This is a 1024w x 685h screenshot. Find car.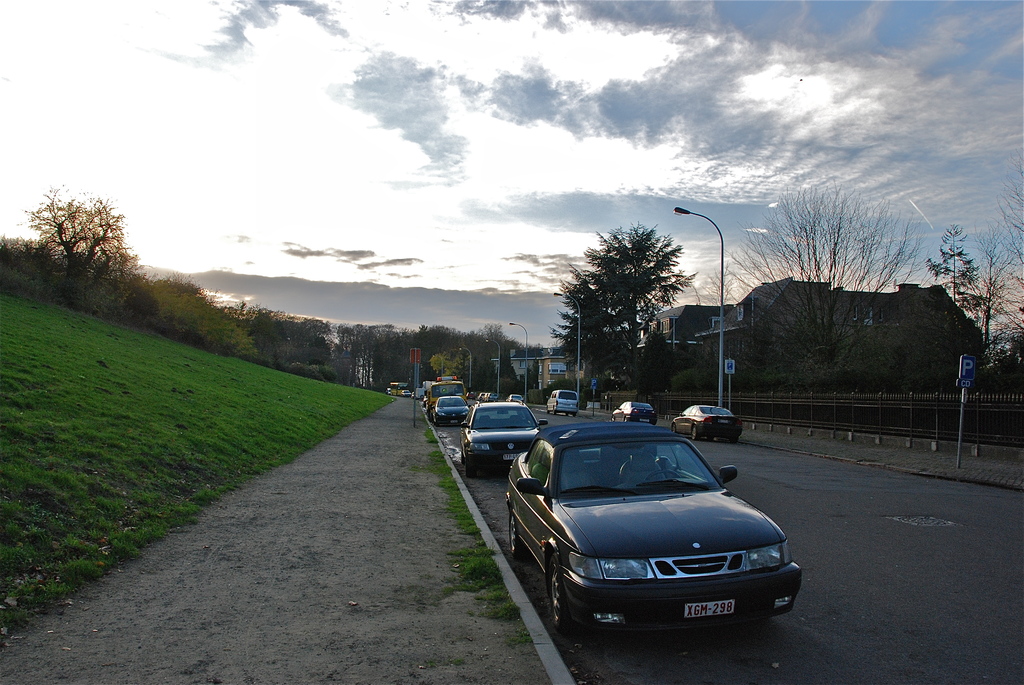
Bounding box: left=504, top=394, right=522, bottom=402.
